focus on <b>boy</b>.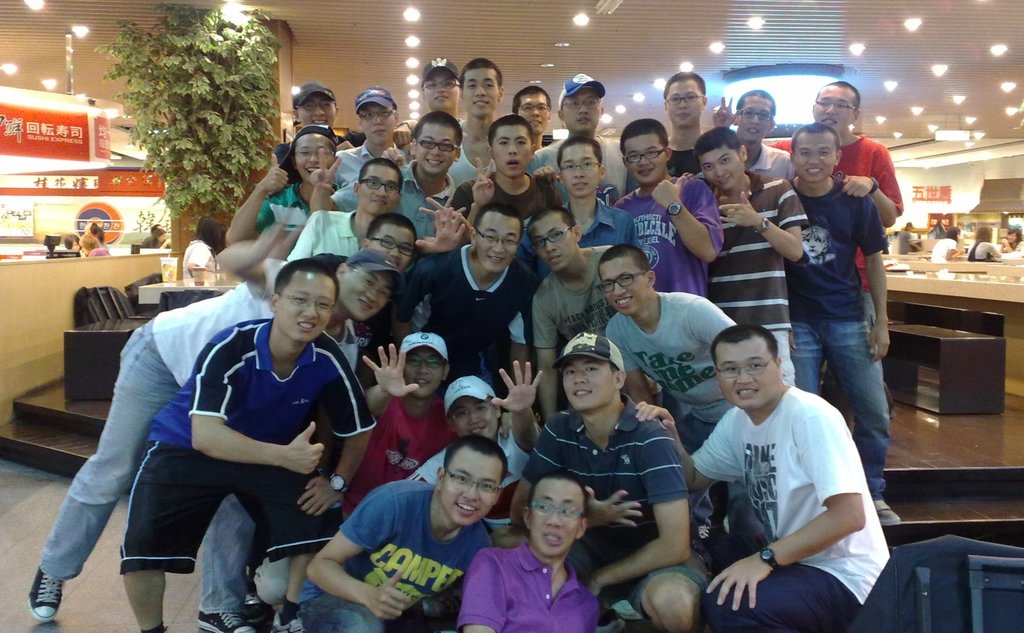
Focused at {"left": 600, "top": 252, "right": 738, "bottom": 515}.
